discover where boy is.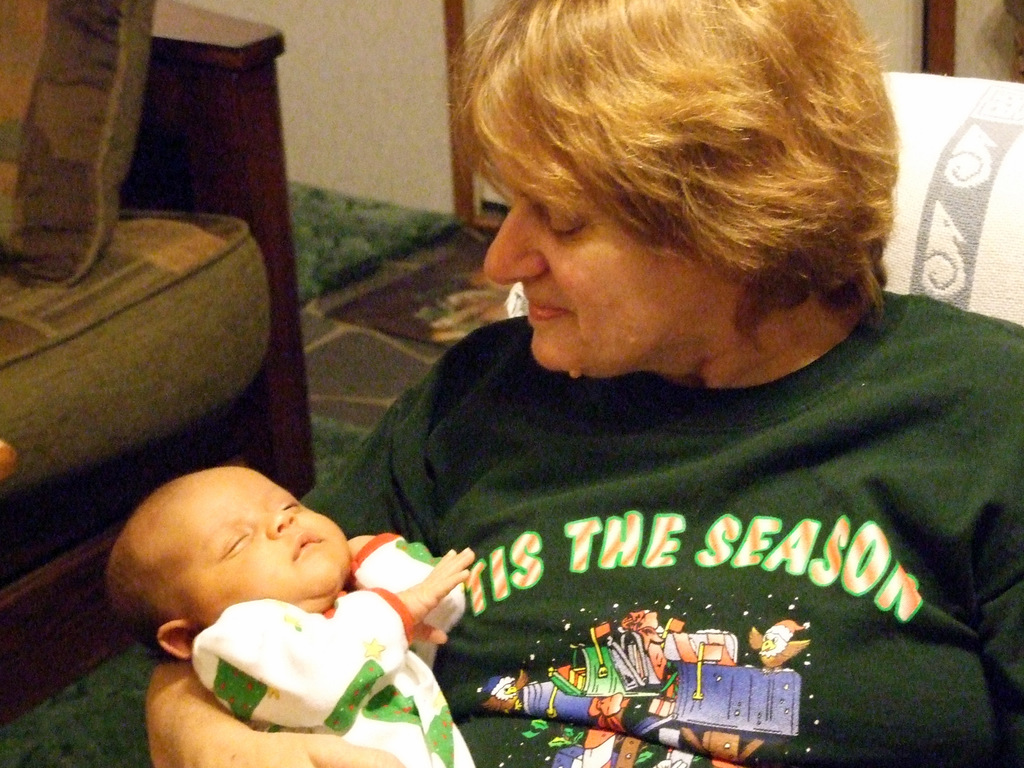
Discovered at 102, 464, 474, 767.
